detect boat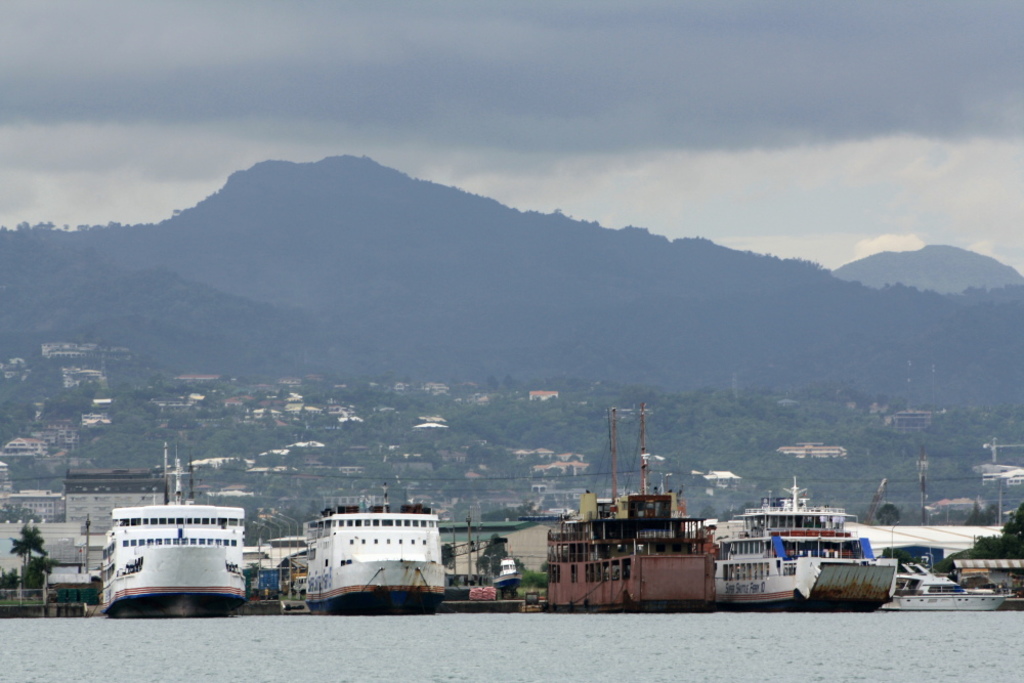
crop(701, 476, 899, 614)
